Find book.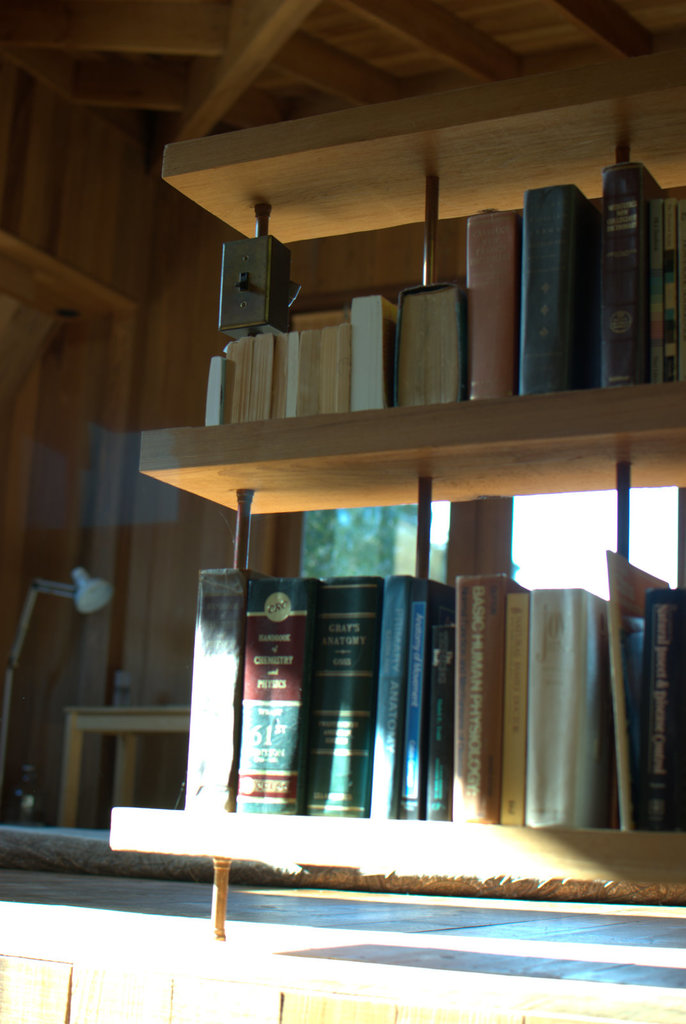
644, 188, 685, 393.
